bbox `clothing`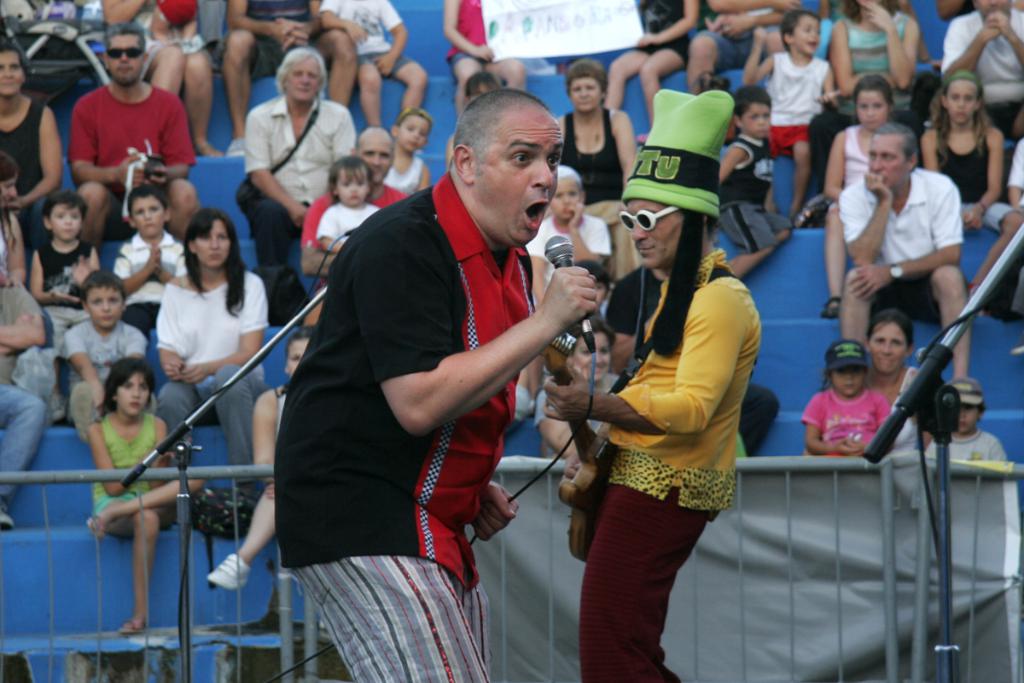
938:122:1022:225
